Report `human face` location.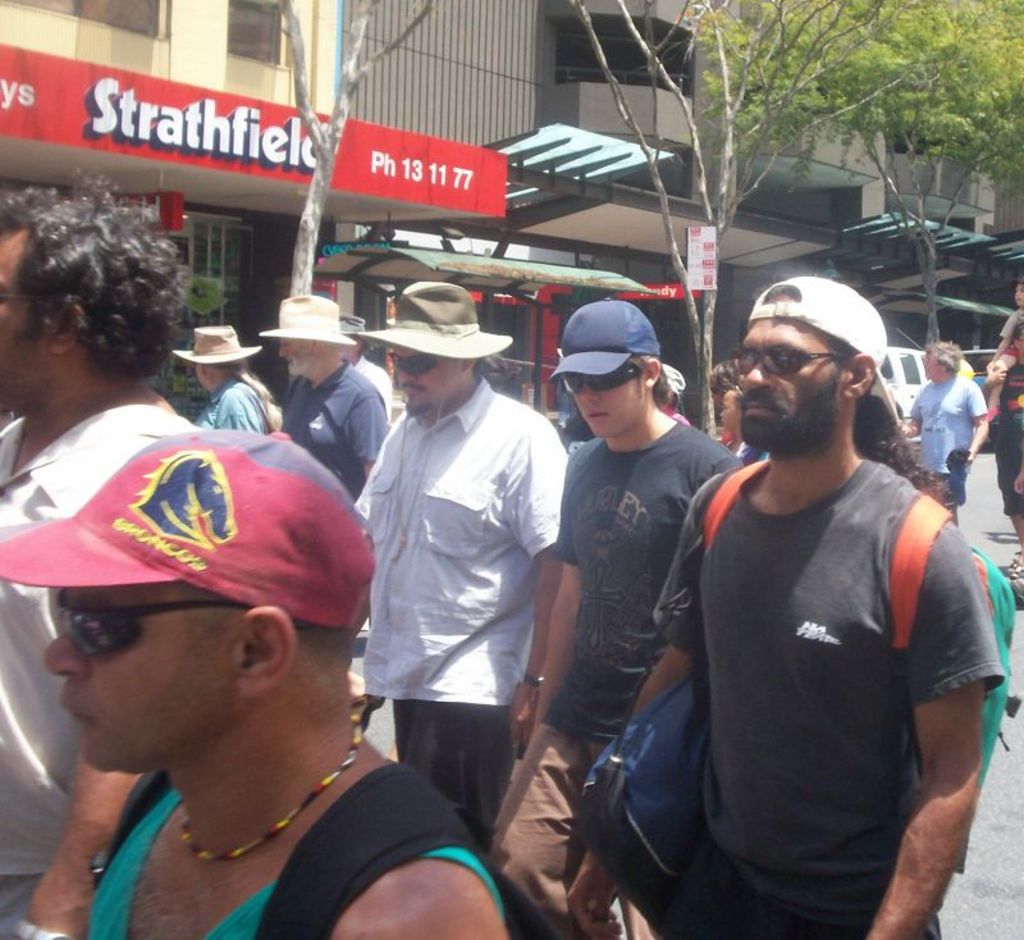
Report: left=0, top=231, right=55, bottom=409.
